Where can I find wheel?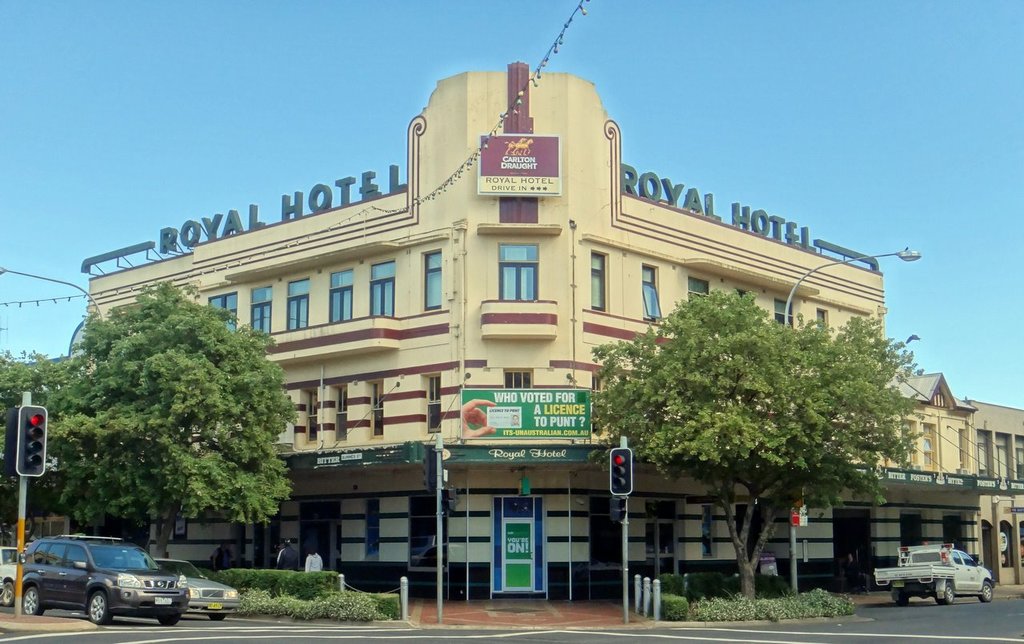
You can find it at <box>162,614,176,622</box>.
